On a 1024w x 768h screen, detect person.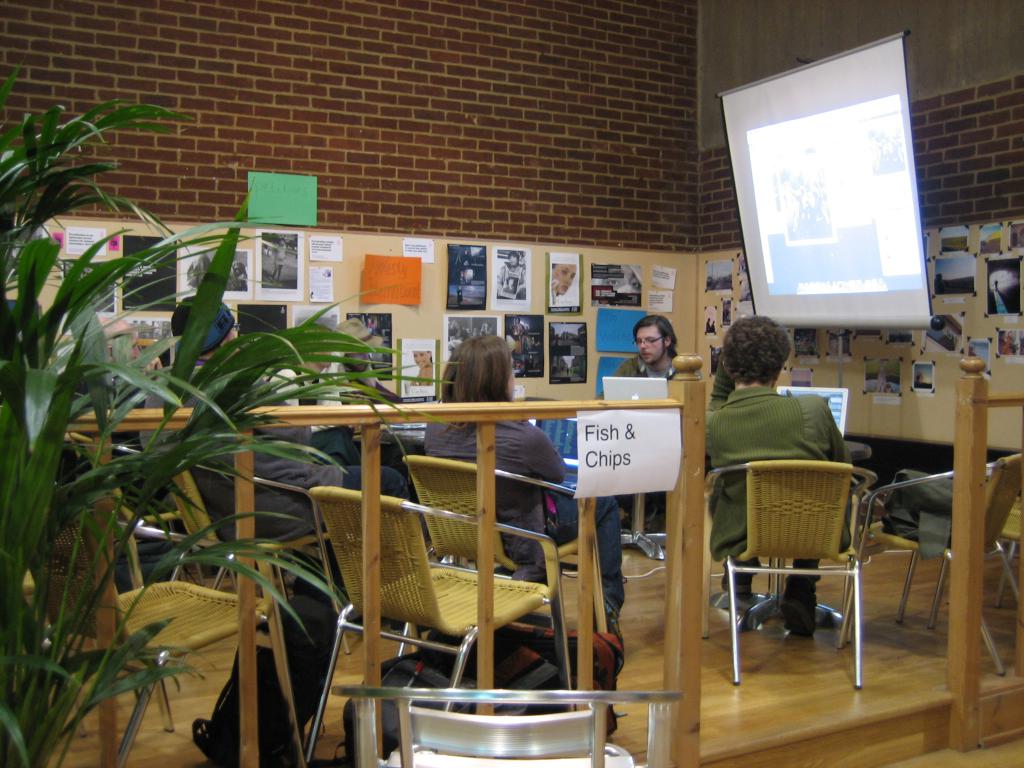
(x1=449, y1=320, x2=469, y2=345).
